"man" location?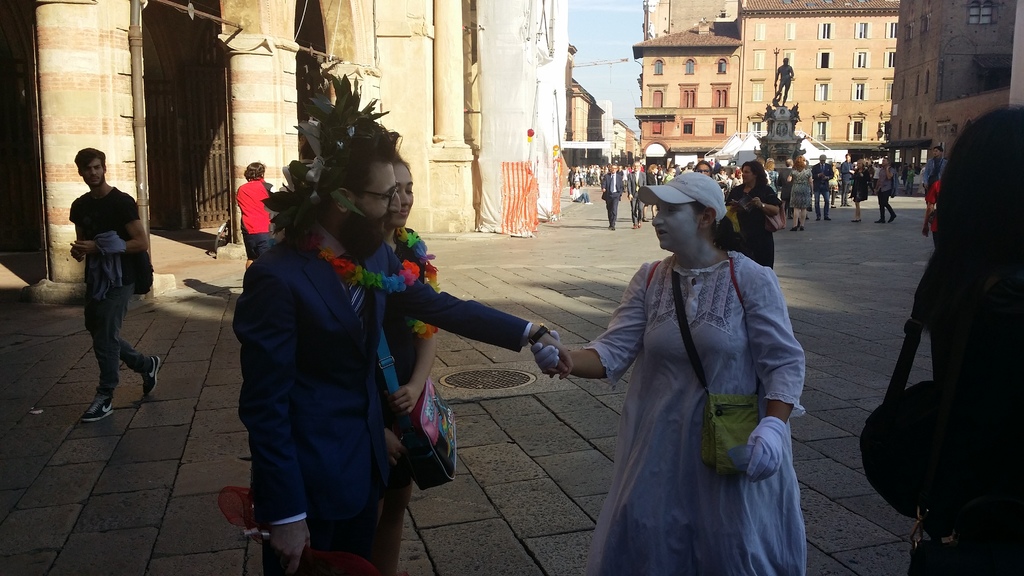
<box>771,57,795,106</box>
